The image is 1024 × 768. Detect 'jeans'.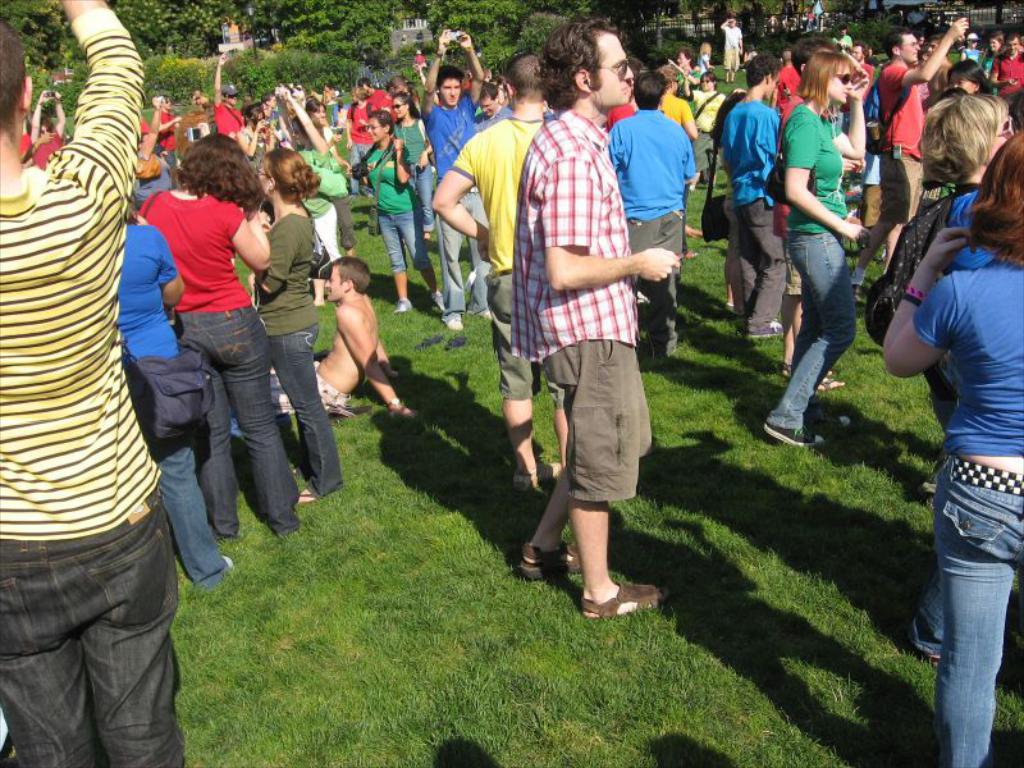
Detection: rect(356, 146, 370, 191).
